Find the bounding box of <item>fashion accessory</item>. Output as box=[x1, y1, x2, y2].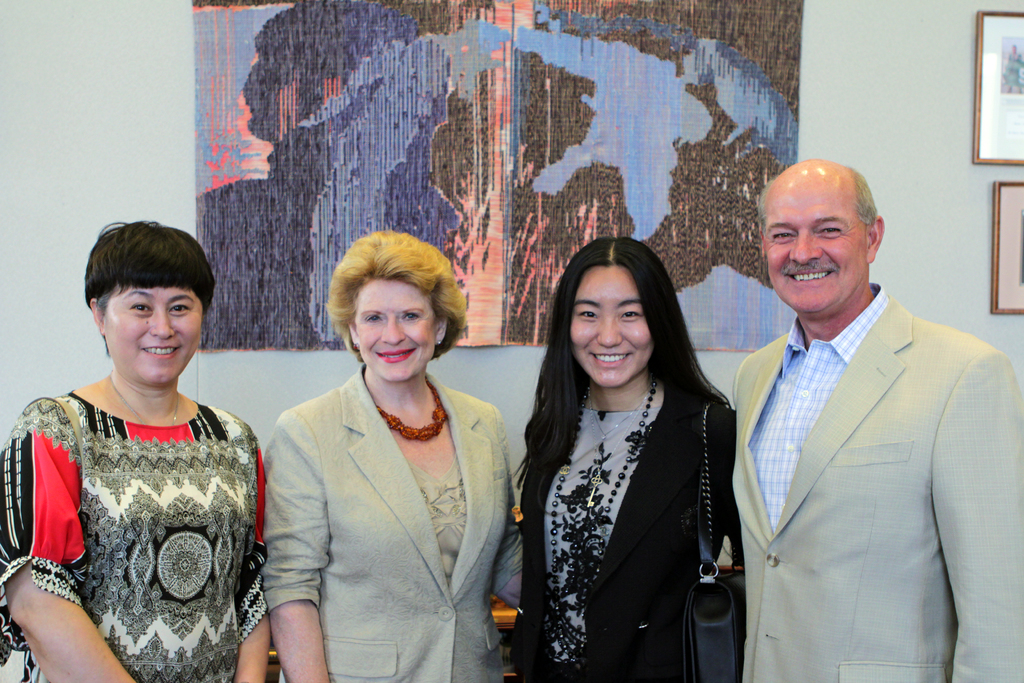
box=[434, 336, 443, 349].
